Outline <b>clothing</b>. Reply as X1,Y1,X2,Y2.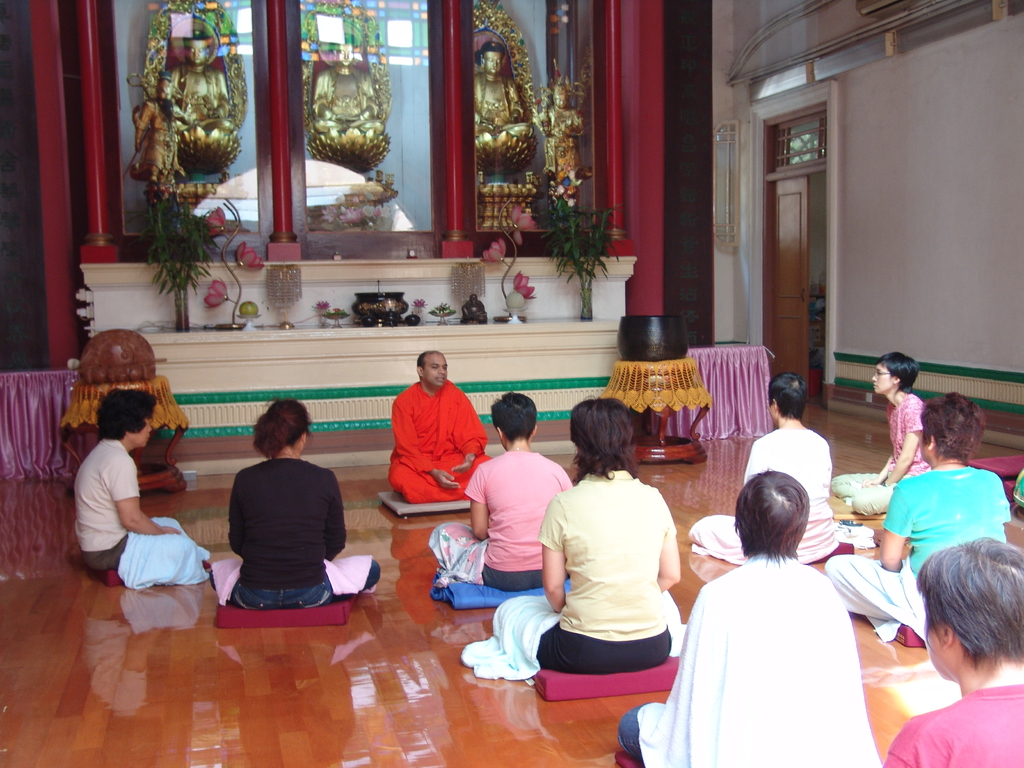
132,98,189,184.
